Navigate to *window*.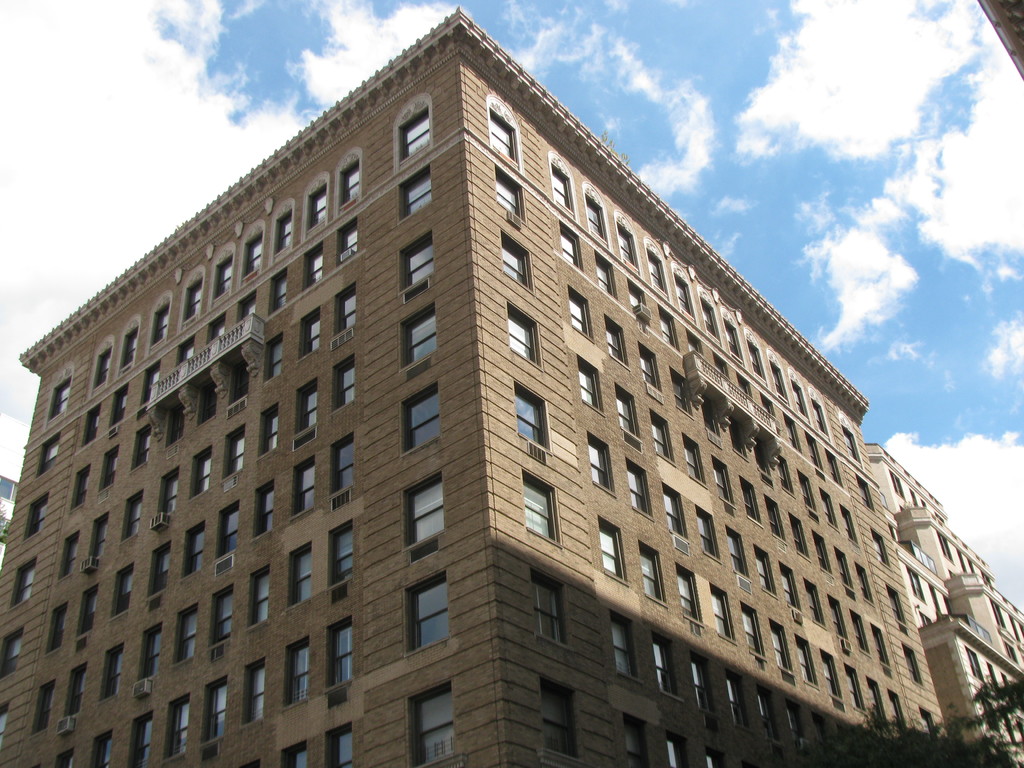
Navigation target: bbox=(303, 311, 321, 351).
